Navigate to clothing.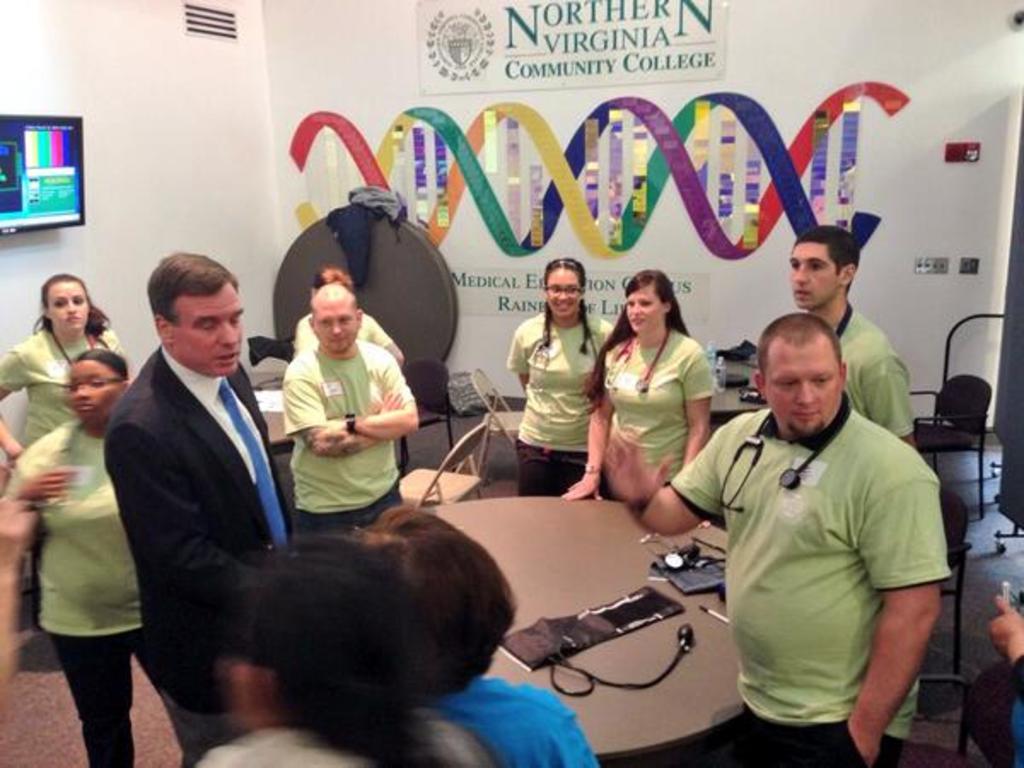
Navigation target: select_region(0, 416, 159, 766).
